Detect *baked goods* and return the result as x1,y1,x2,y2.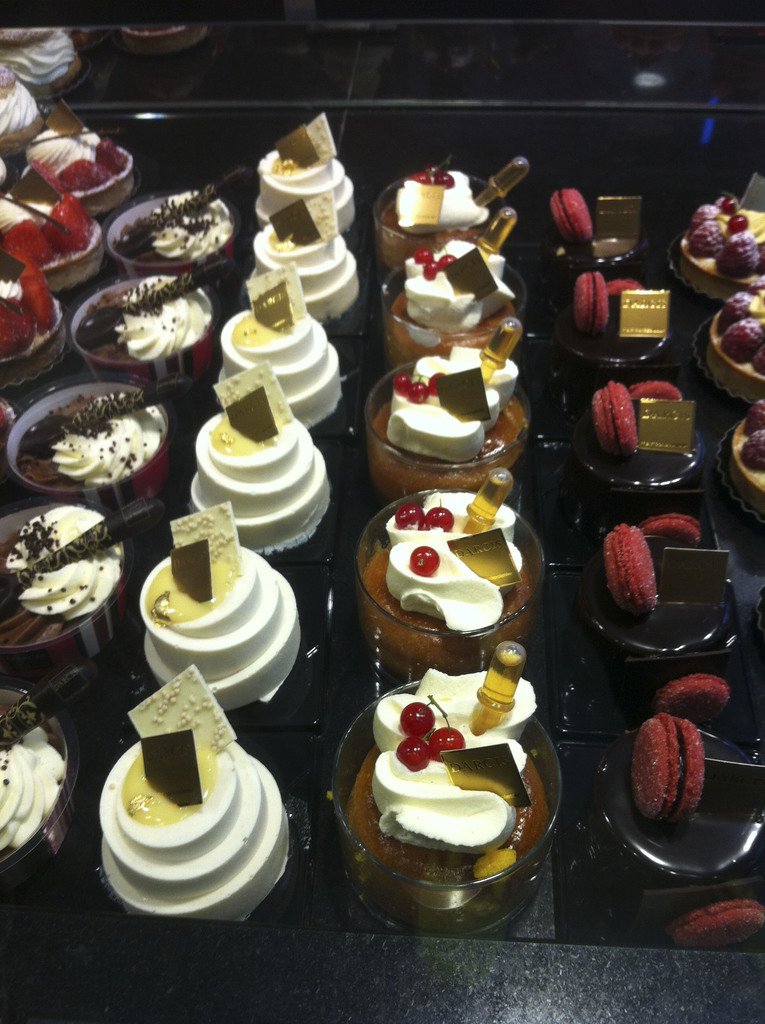
0,65,44,158.
